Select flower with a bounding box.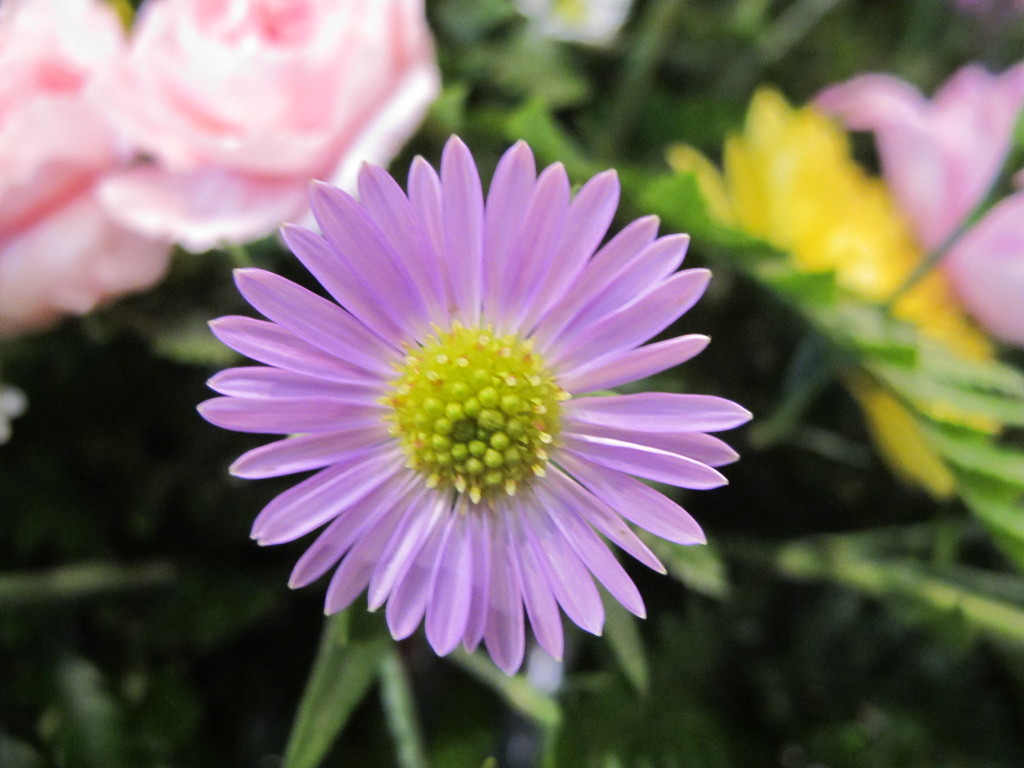
l=3, t=0, r=188, b=332.
